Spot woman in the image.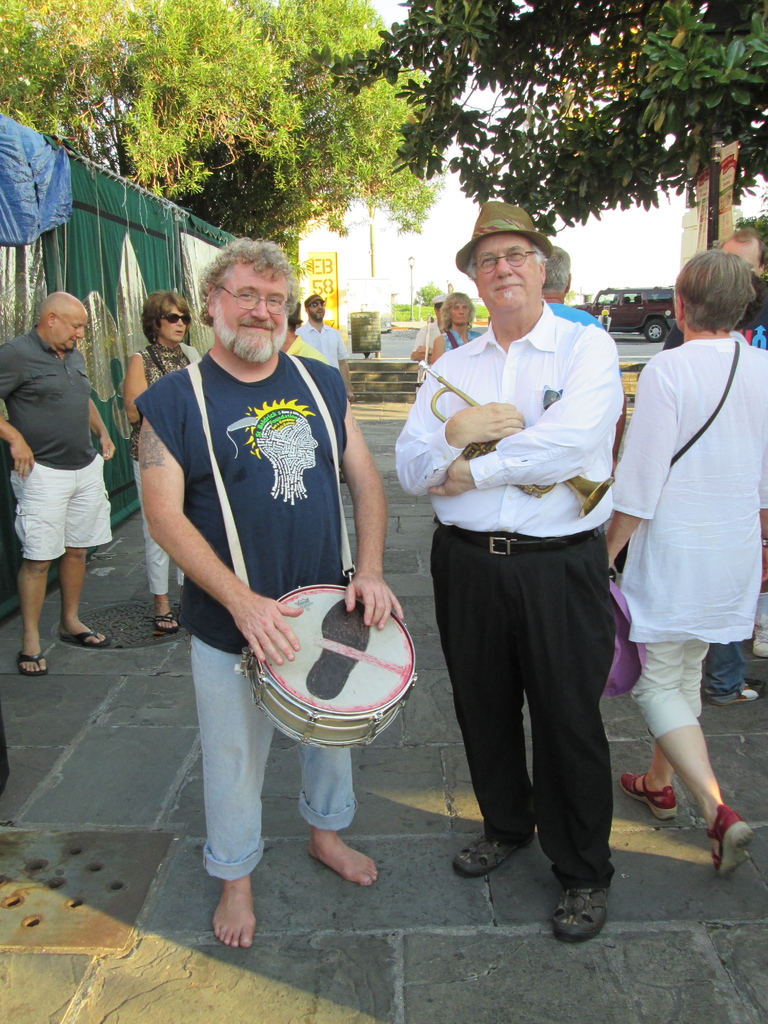
woman found at region(120, 291, 212, 637).
